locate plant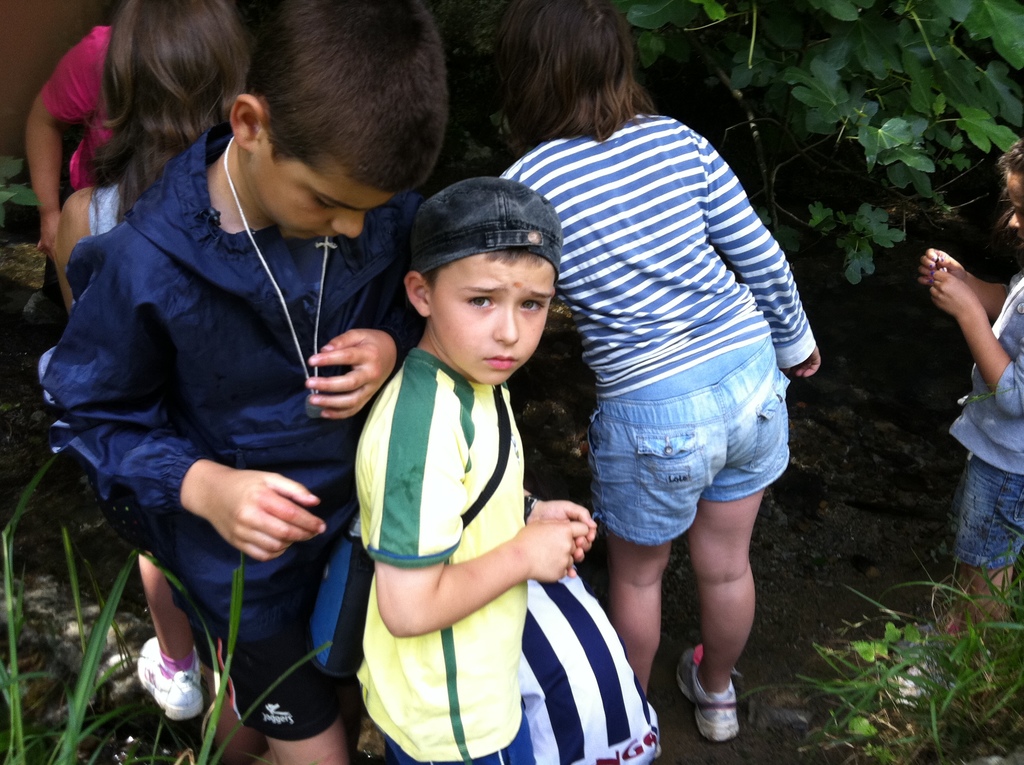
0, 150, 38, 244
